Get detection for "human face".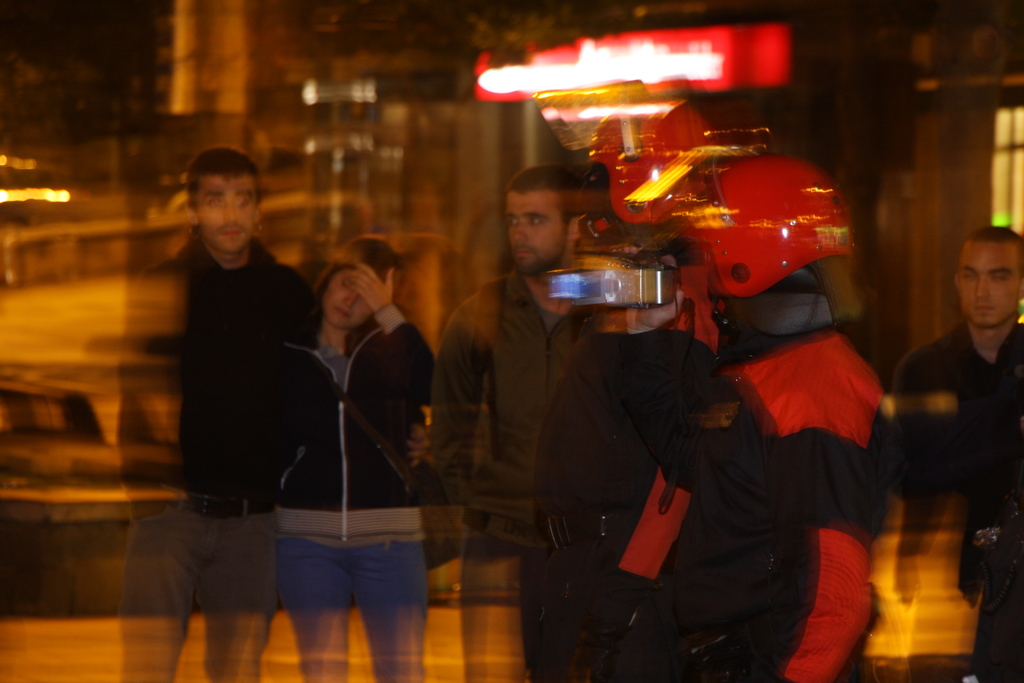
Detection: box(324, 264, 366, 335).
